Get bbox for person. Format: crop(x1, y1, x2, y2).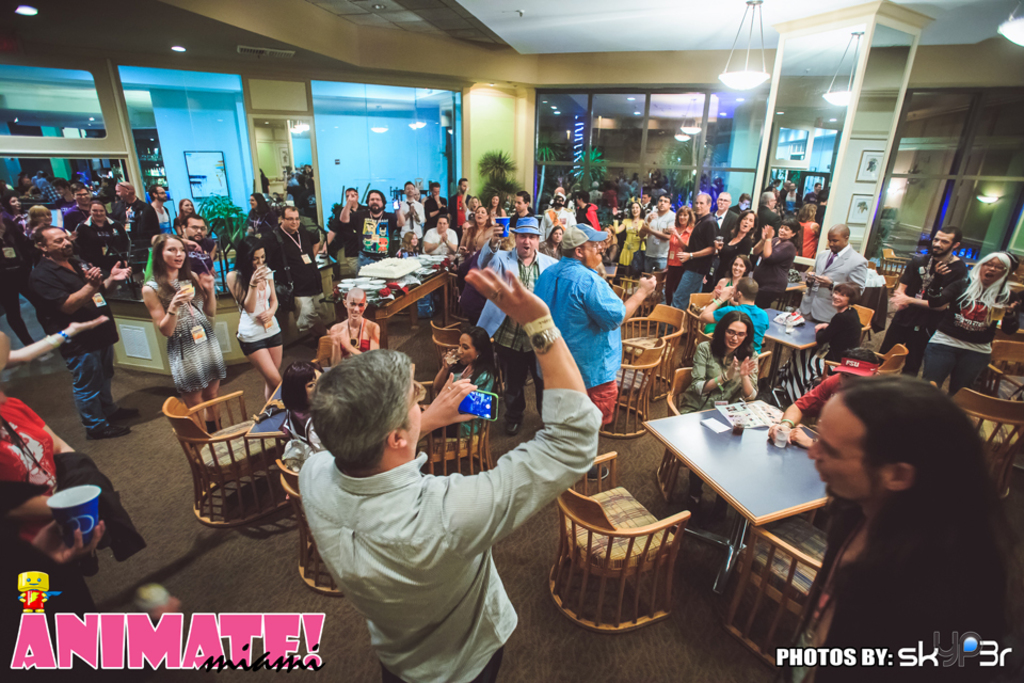
crop(274, 205, 334, 346).
